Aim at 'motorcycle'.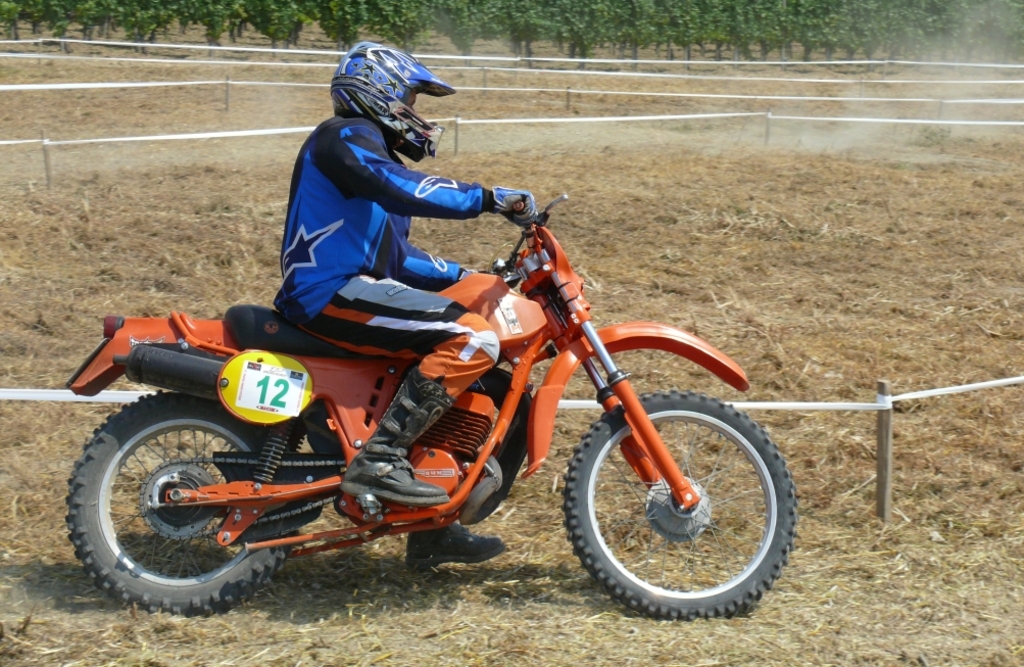
Aimed at (65, 194, 797, 618).
